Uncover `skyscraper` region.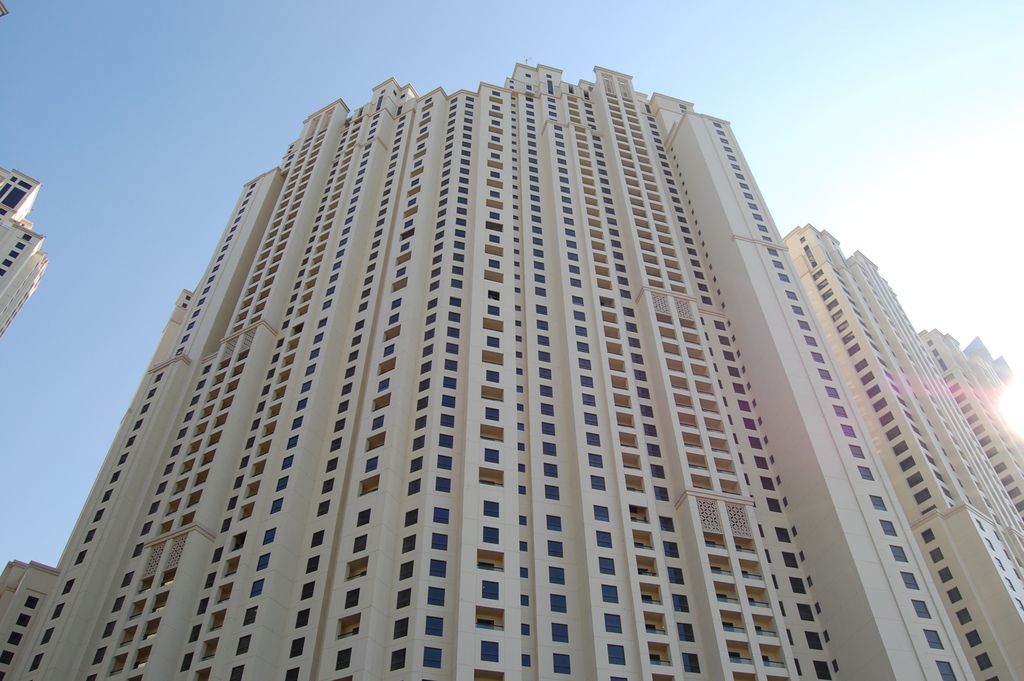
Uncovered: locate(0, 154, 45, 340).
